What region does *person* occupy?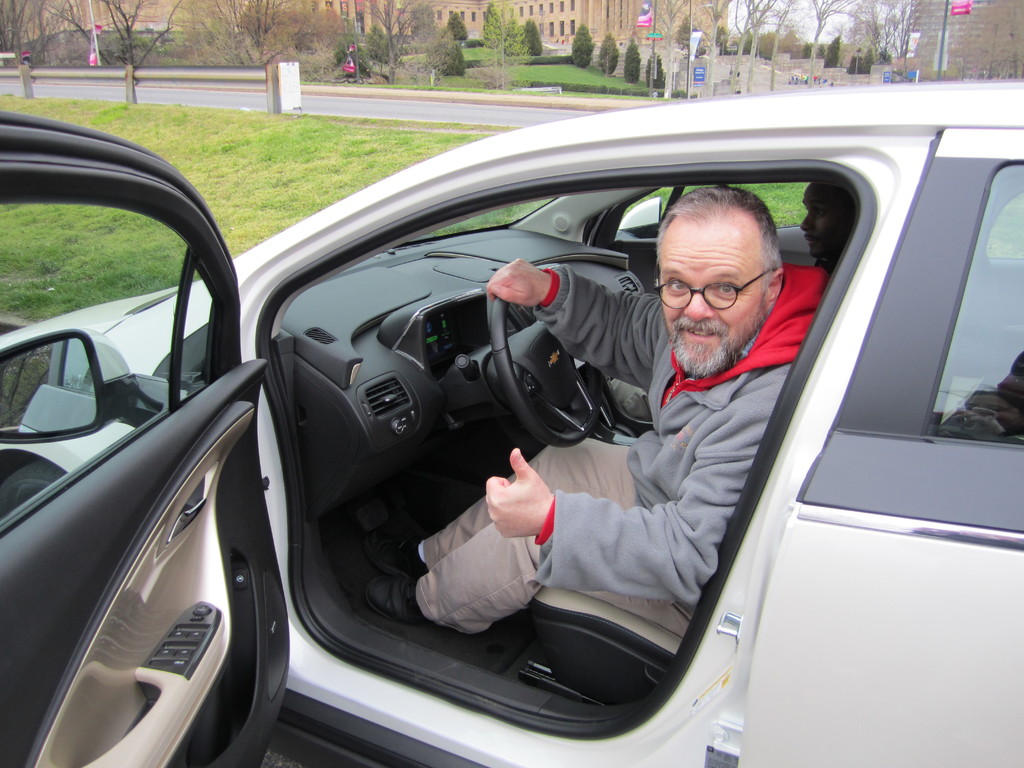
<box>578,160,842,629</box>.
